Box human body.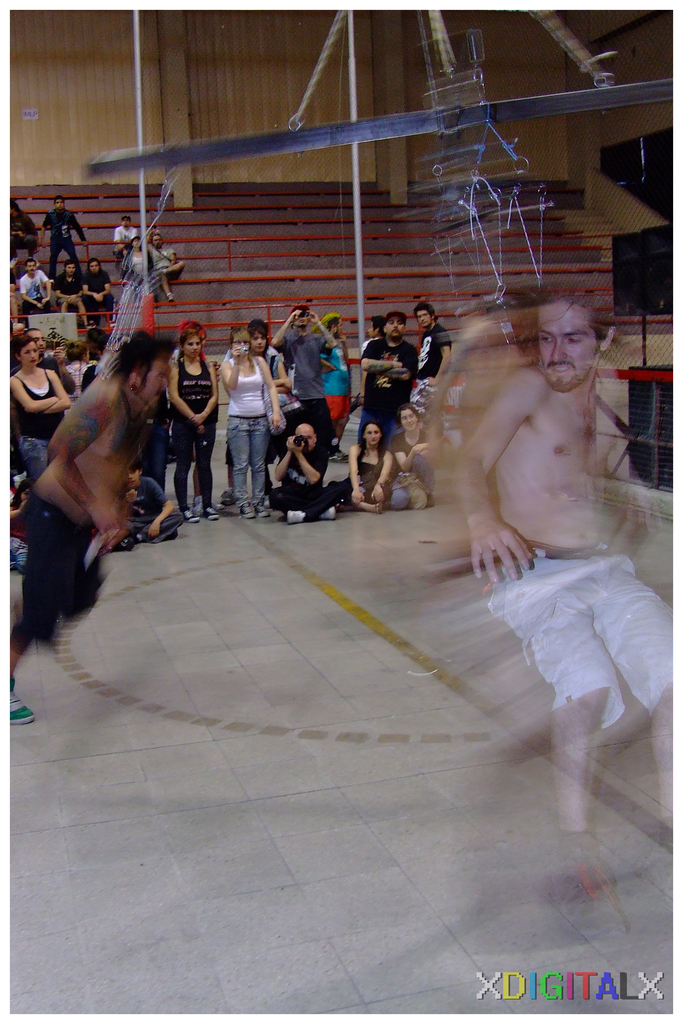
110 214 142 264.
